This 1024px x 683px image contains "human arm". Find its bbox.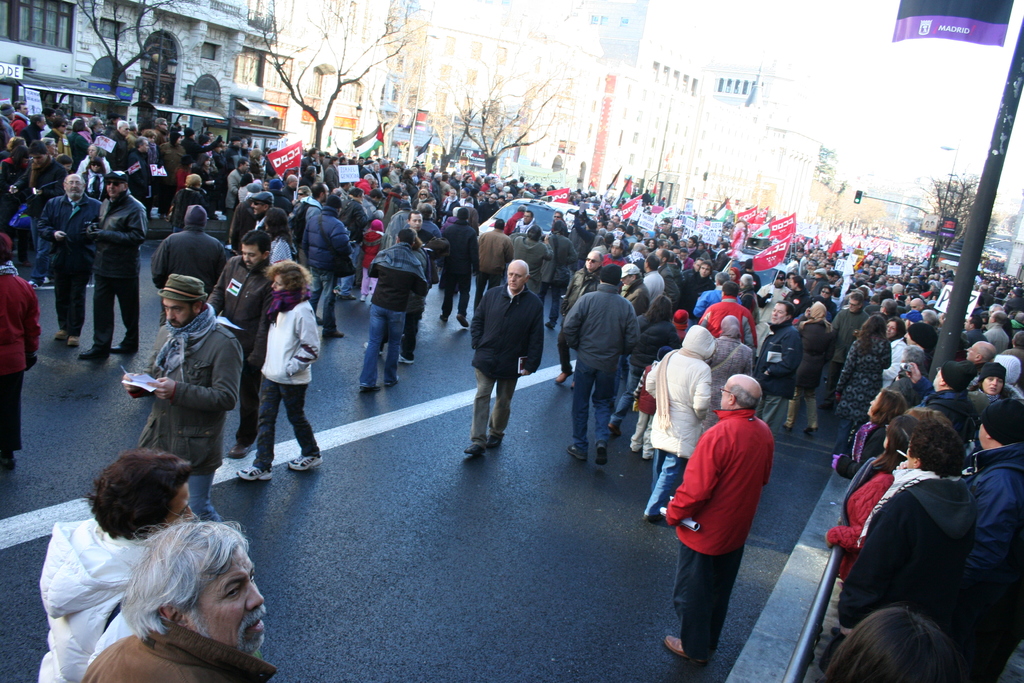
left=515, top=308, right=545, bottom=374.
